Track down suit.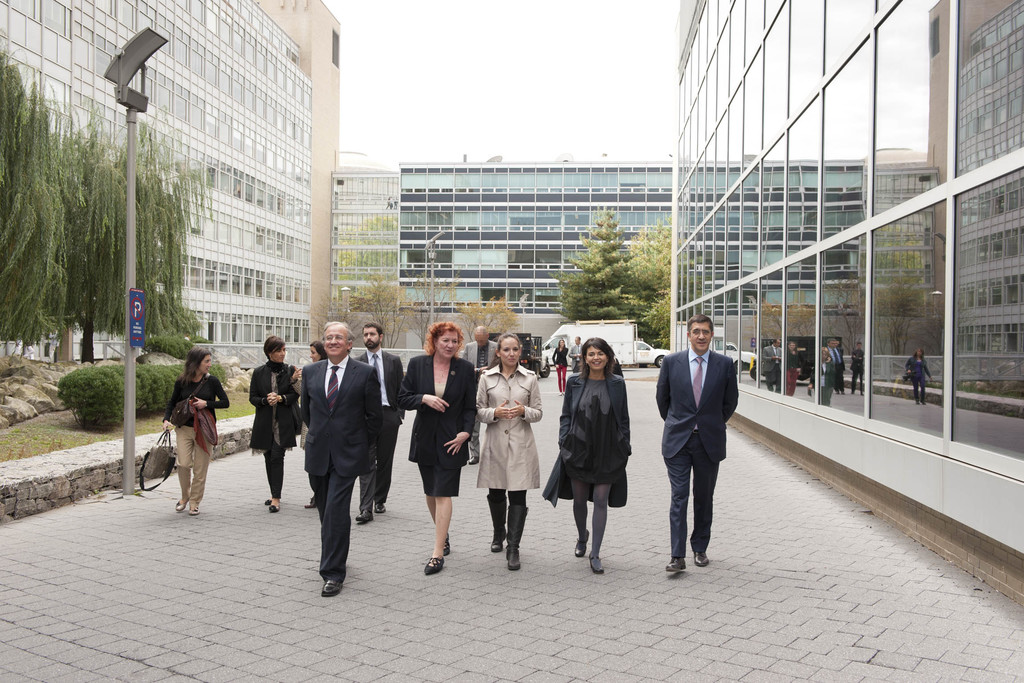
Tracked to [left=659, top=324, right=747, bottom=577].
